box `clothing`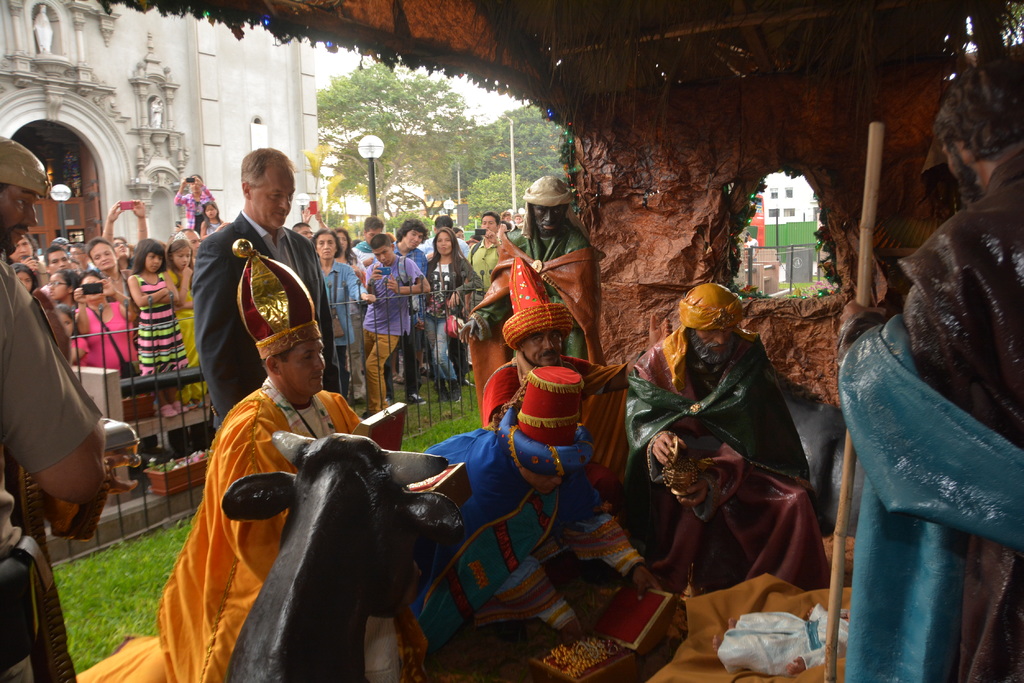
bbox=(366, 250, 422, 330)
